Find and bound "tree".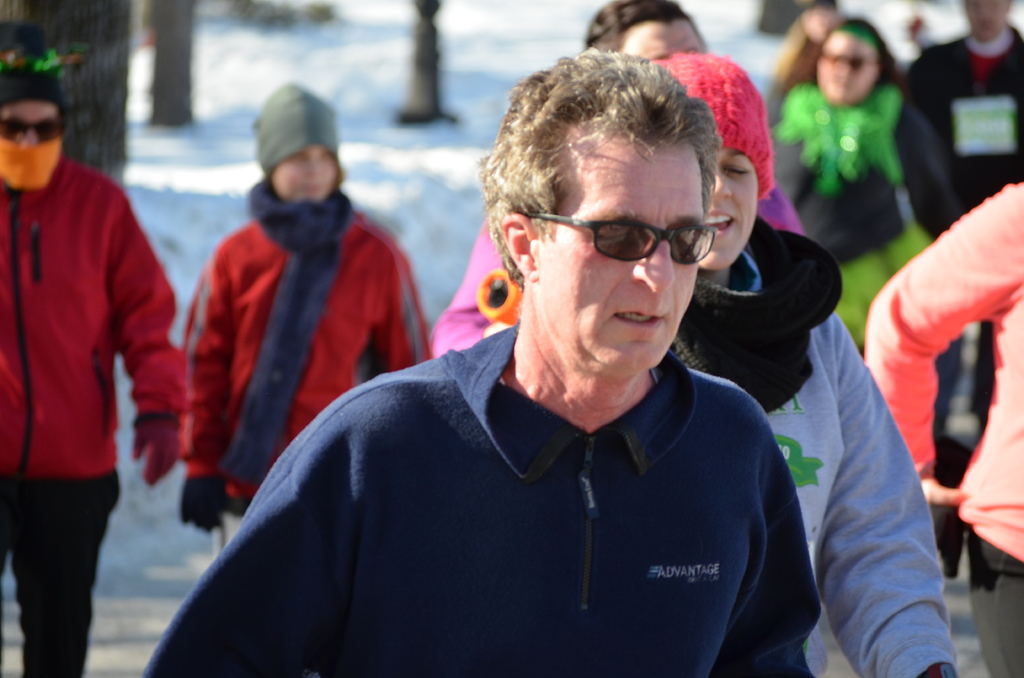
Bound: (left=0, top=0, right=129, bottom=188).
